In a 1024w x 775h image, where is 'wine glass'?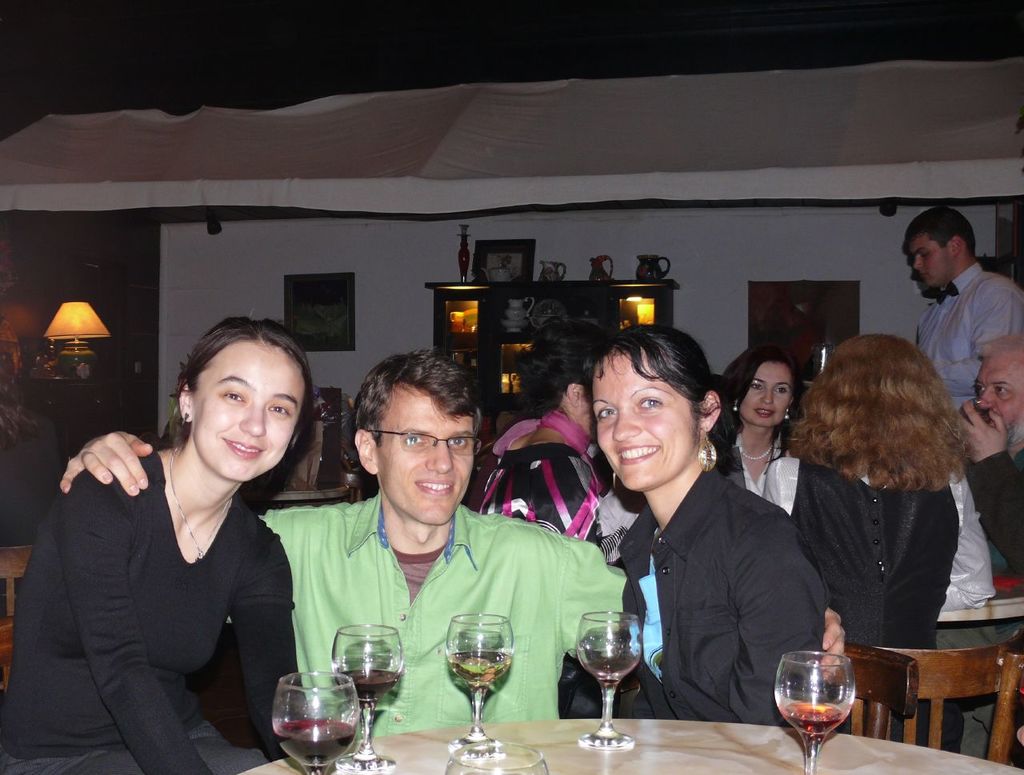
[x1=271, y1=670, x2=357, y2=774].
